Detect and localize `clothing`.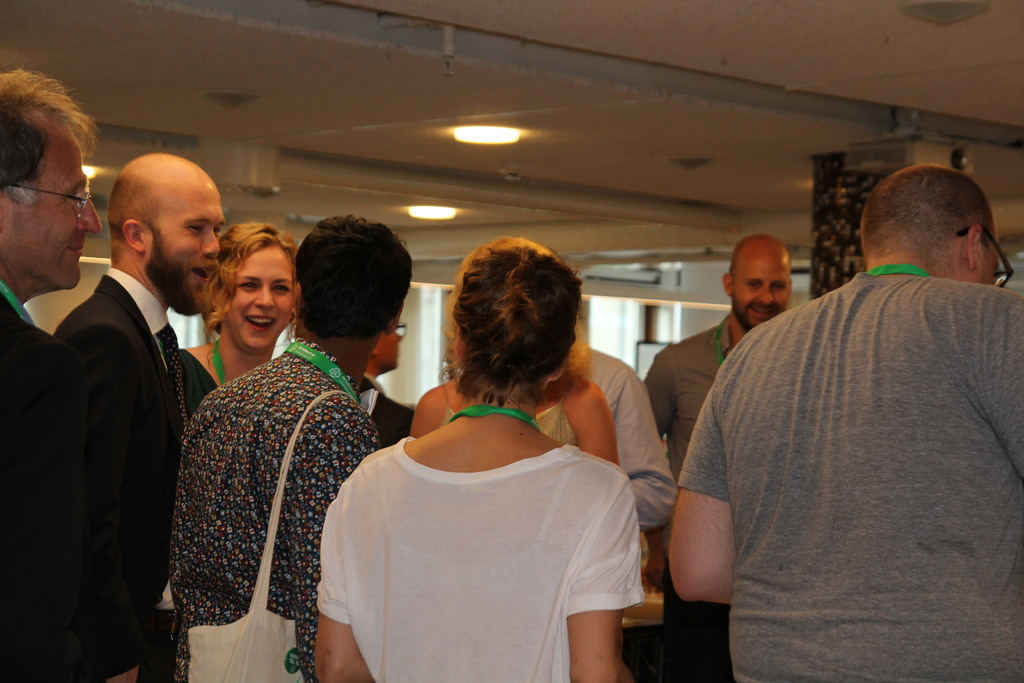
Localized at box=[358, 385, 422, 456].
